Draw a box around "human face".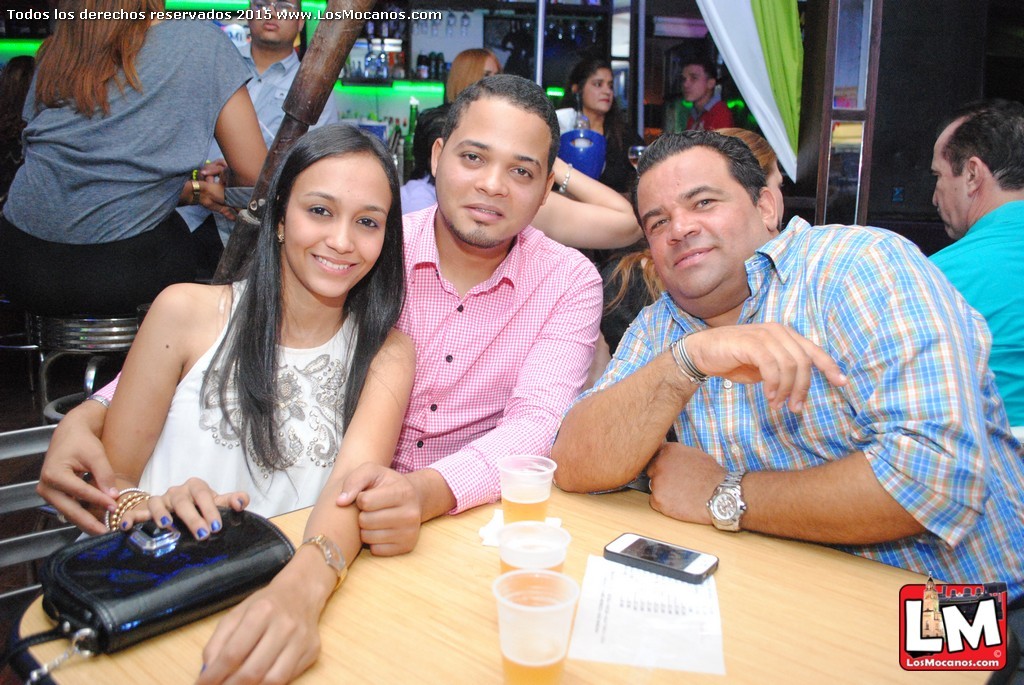
detection(638, 144, 768, 299).
